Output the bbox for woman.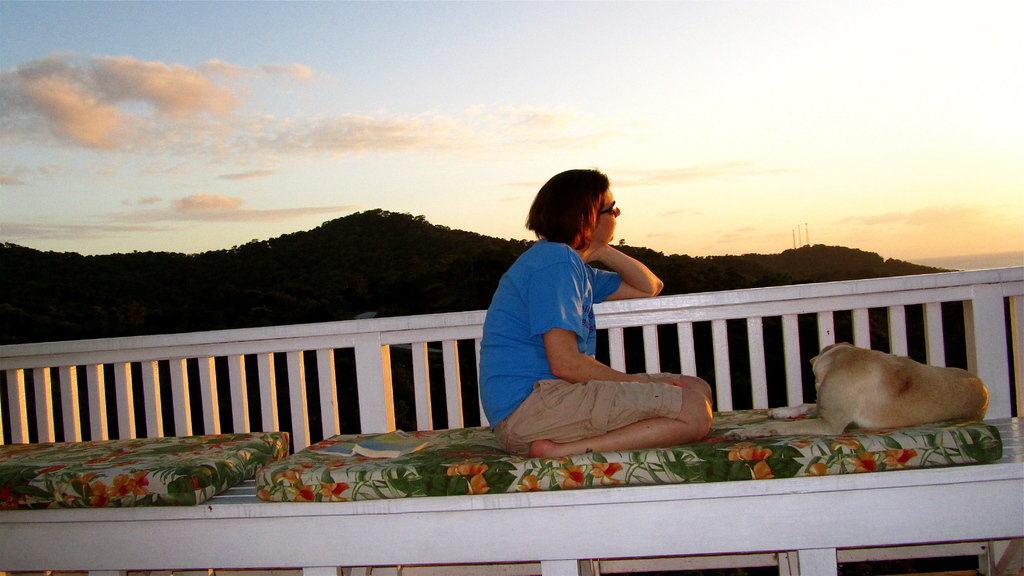
detection(468, 157, 693, 470).
